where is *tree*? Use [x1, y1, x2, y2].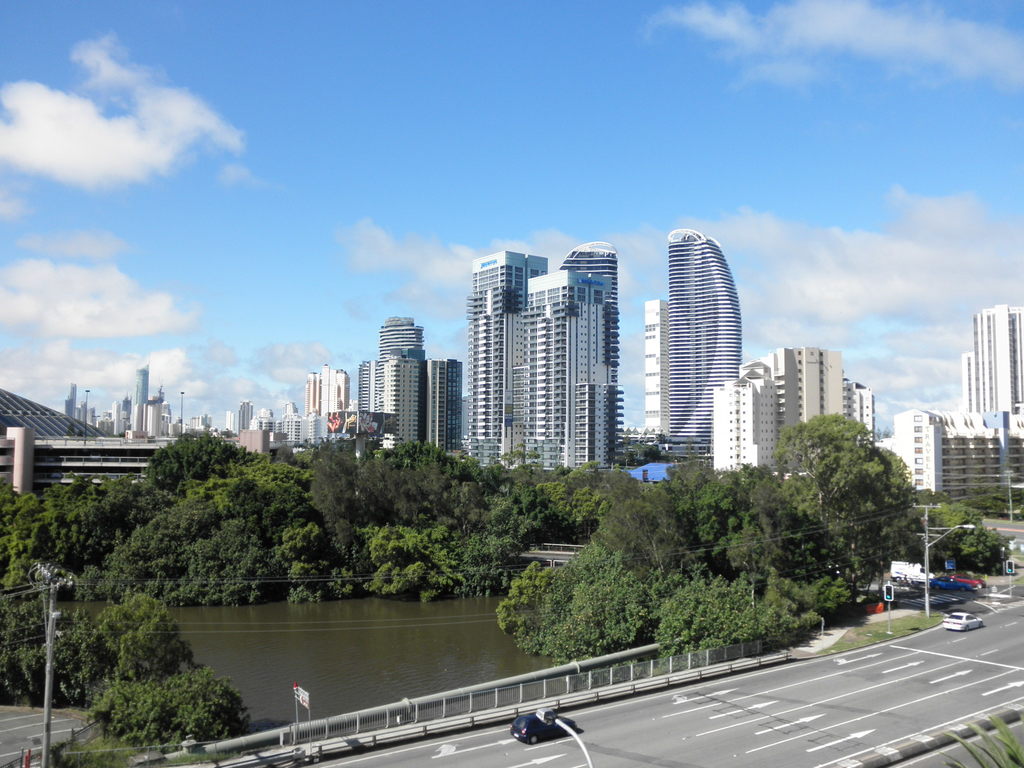
[920, 500, 1011, 576].
